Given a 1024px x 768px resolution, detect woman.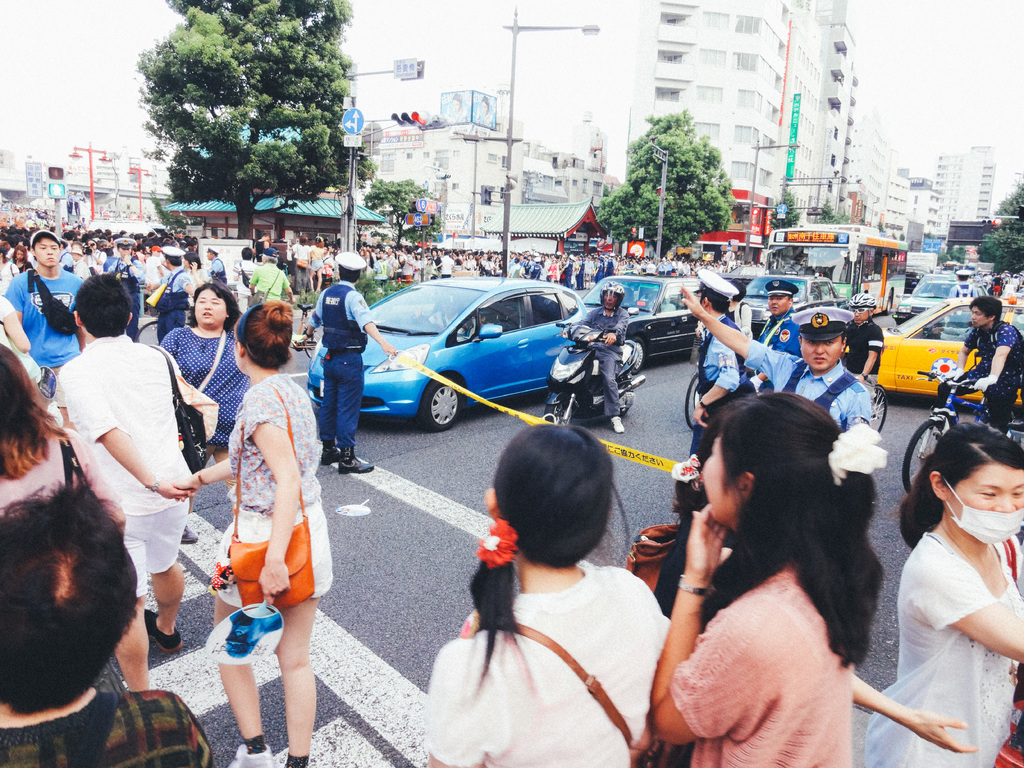
box(165, 296, 337, 767).
